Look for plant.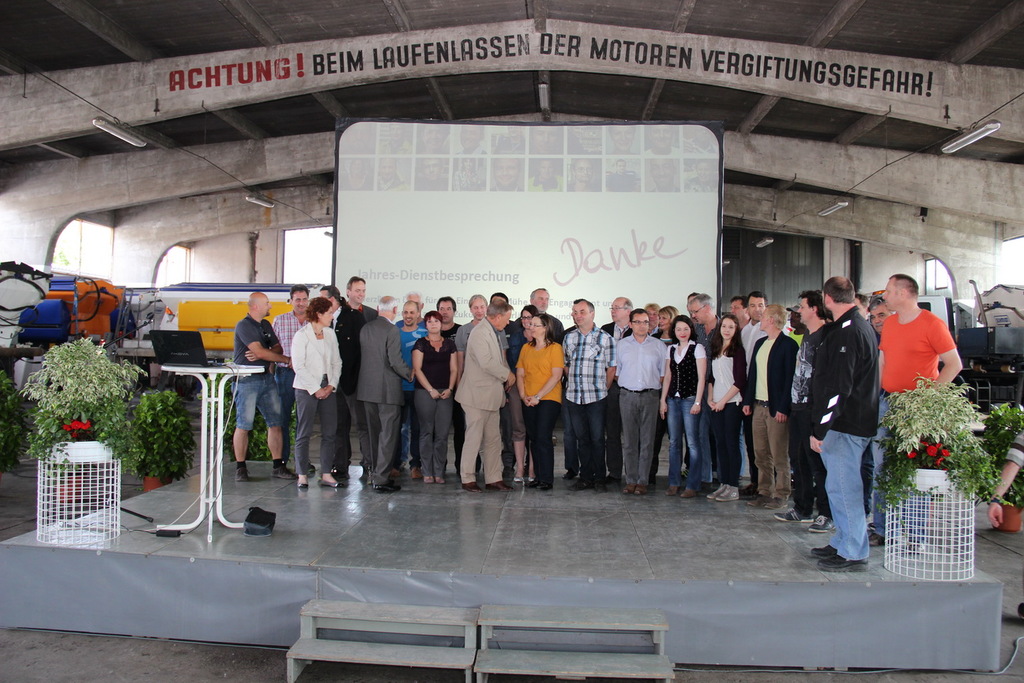
Found: BBox(894, 369, 988, 515).
